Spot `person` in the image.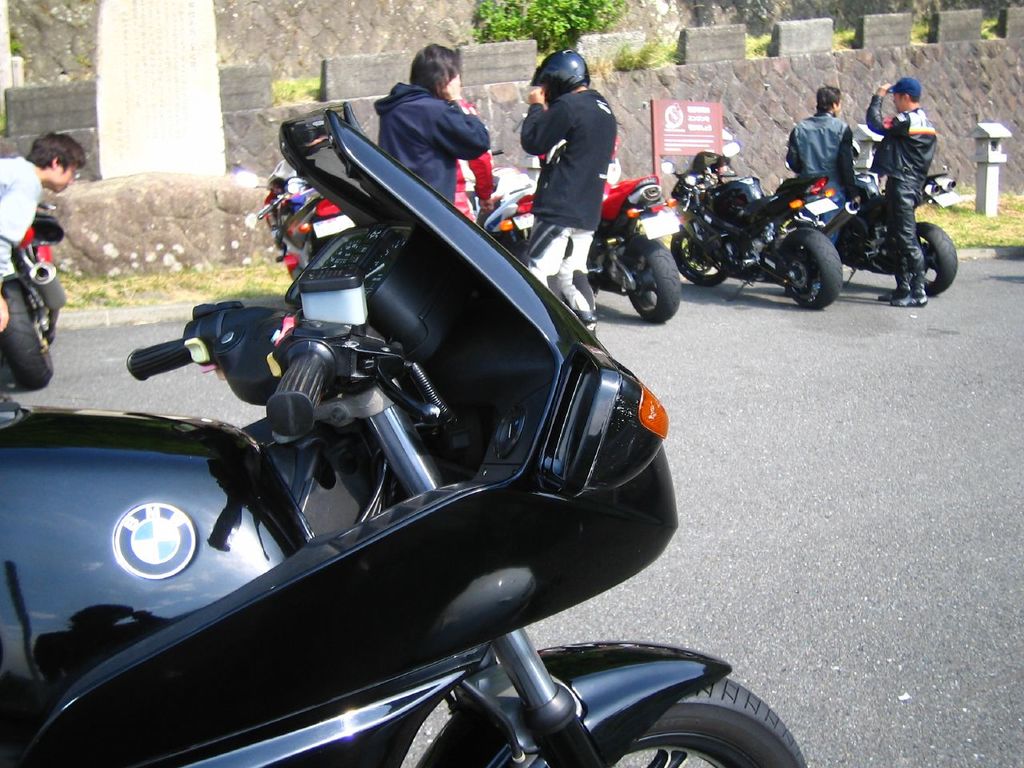
`person` found at 782 85 856 296.
